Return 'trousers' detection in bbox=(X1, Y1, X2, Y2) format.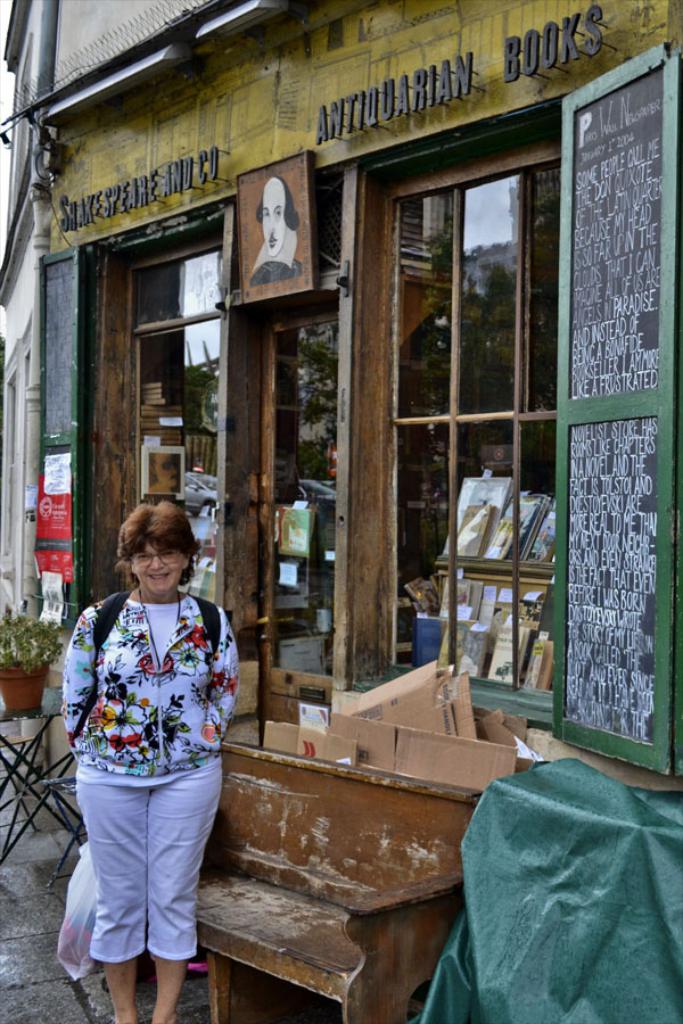
bbox=(69, 749, 227, 965).
